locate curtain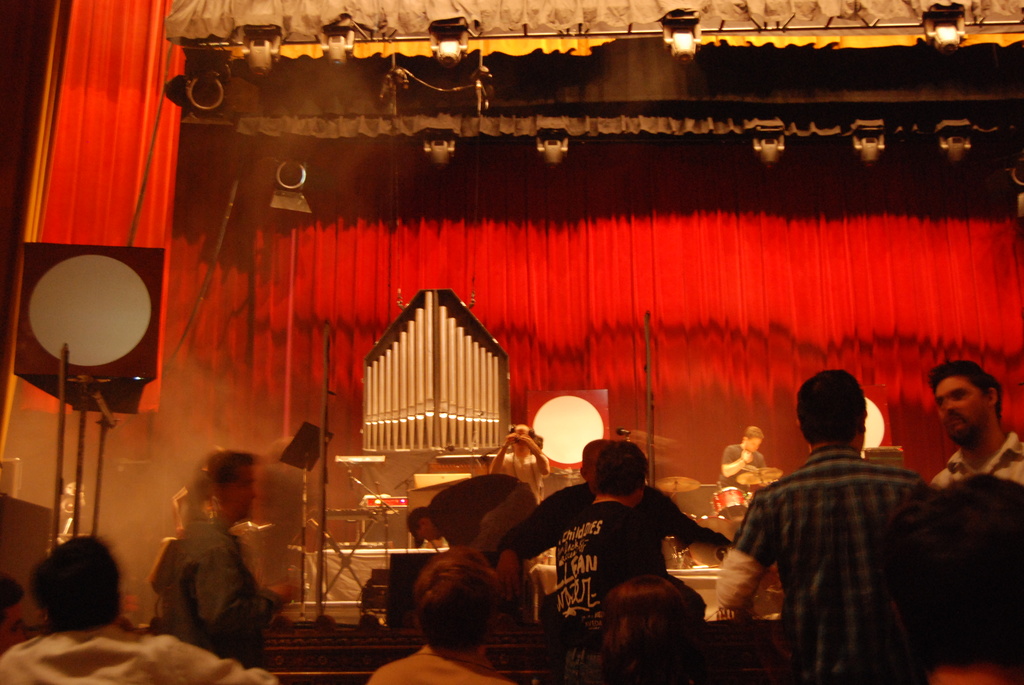
bbox=(186, 151, 1023, 488)
